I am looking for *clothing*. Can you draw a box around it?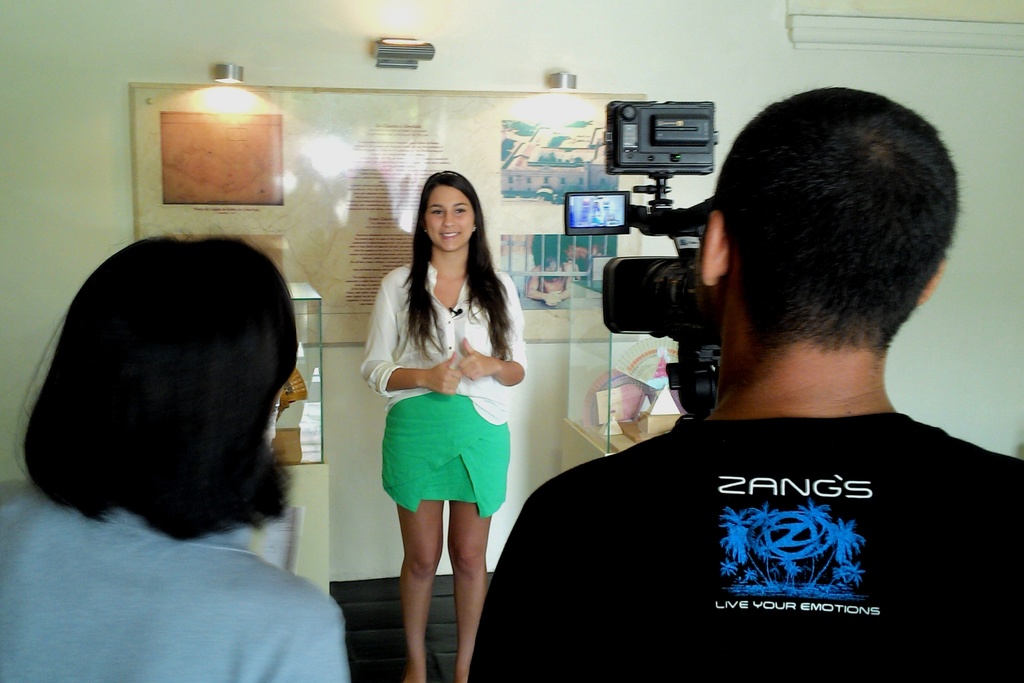
Sure, the bounding box is l=358, t=252, r=528, b=520.
